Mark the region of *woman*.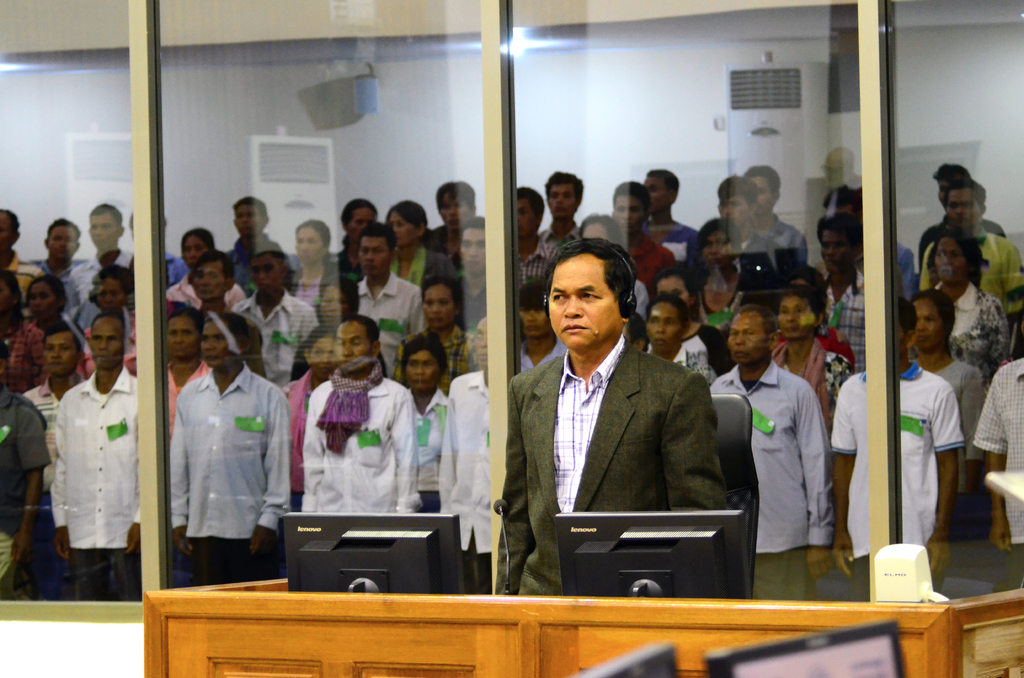
Region: [x1=919, y1=234, x2=1020, y2=383].
